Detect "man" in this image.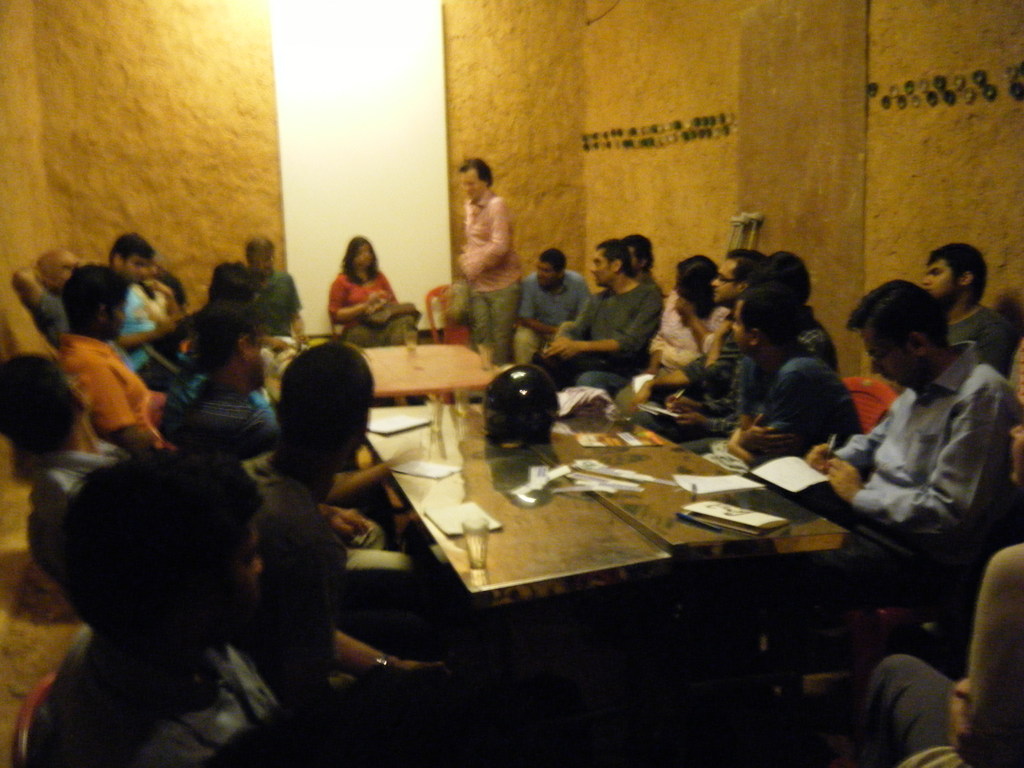
Detection: 456/154/521/364.
